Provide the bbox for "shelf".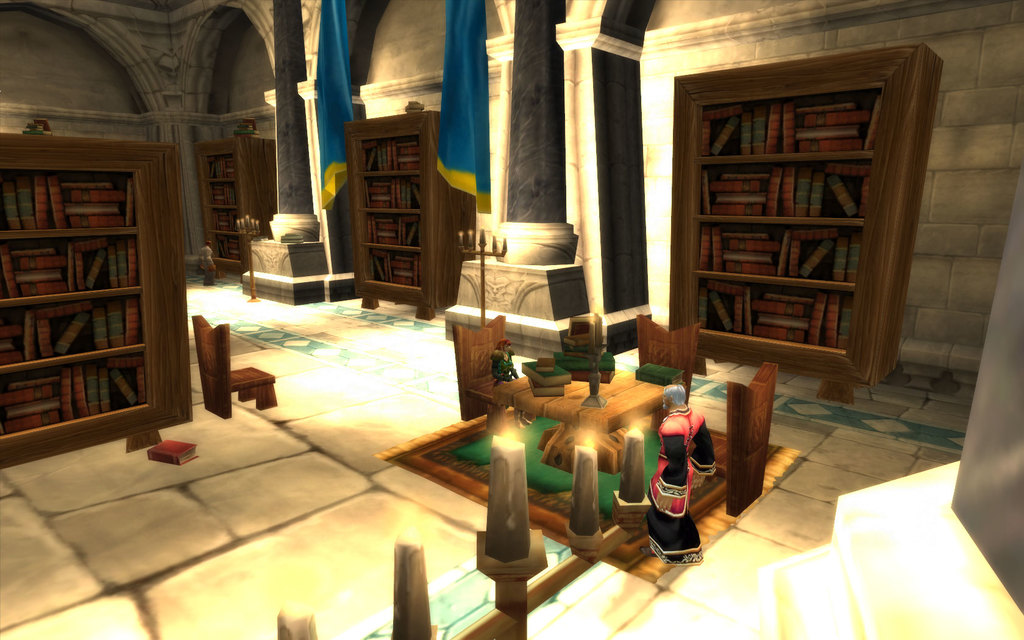
bbox=[340, 113, 460, 305].
